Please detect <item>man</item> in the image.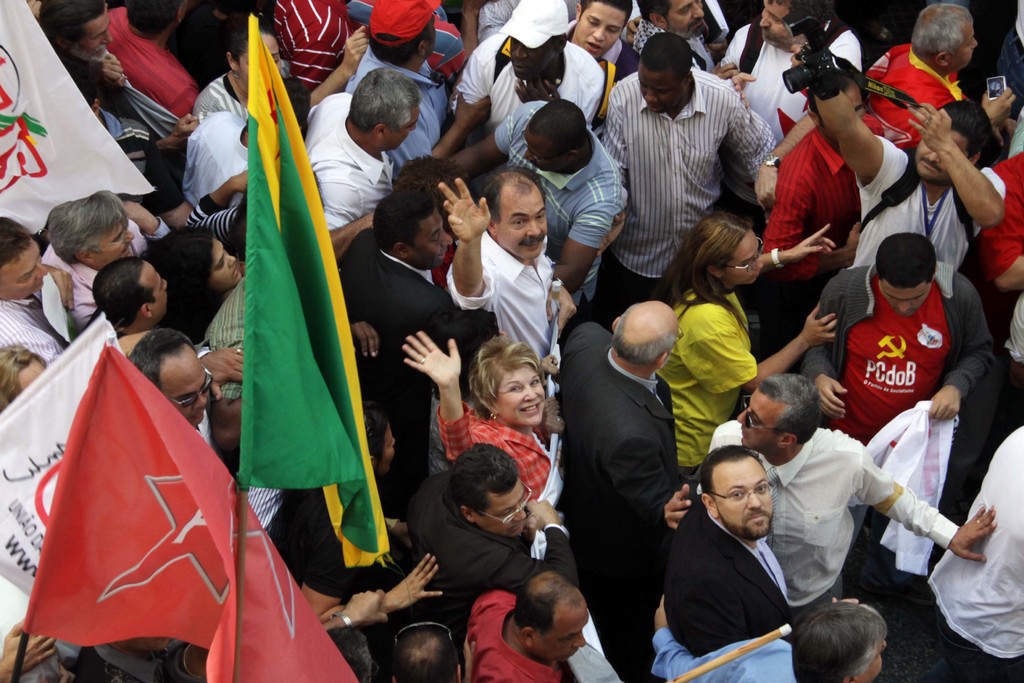
[left=423, top=0, right=614, bottom=188].
